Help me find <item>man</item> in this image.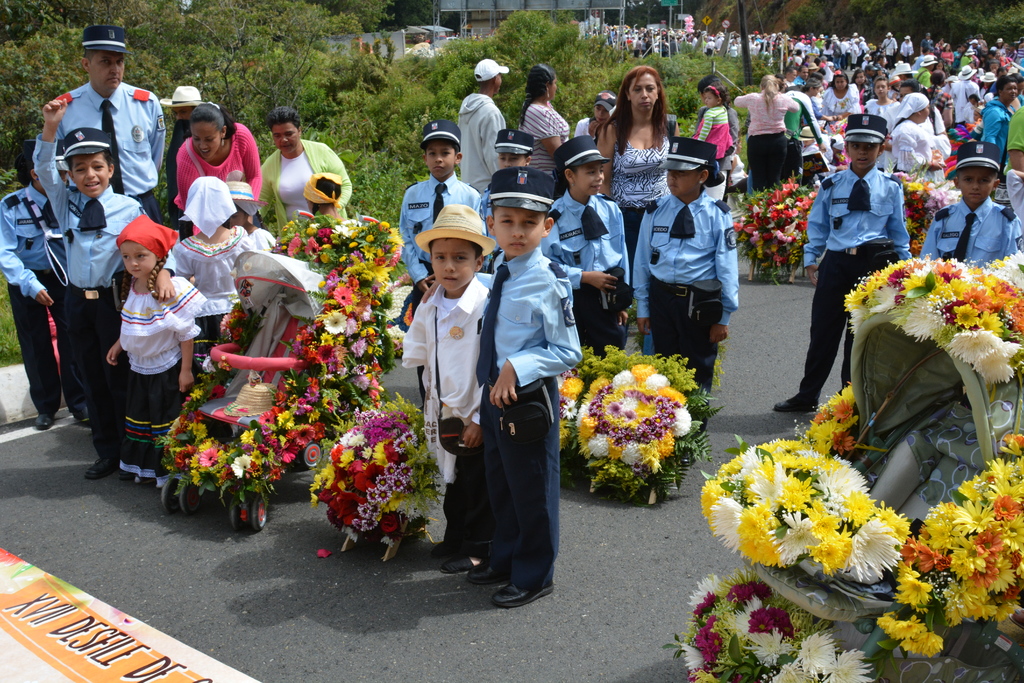
Found it: [left=707, top=38, right=714, bottom=53].
